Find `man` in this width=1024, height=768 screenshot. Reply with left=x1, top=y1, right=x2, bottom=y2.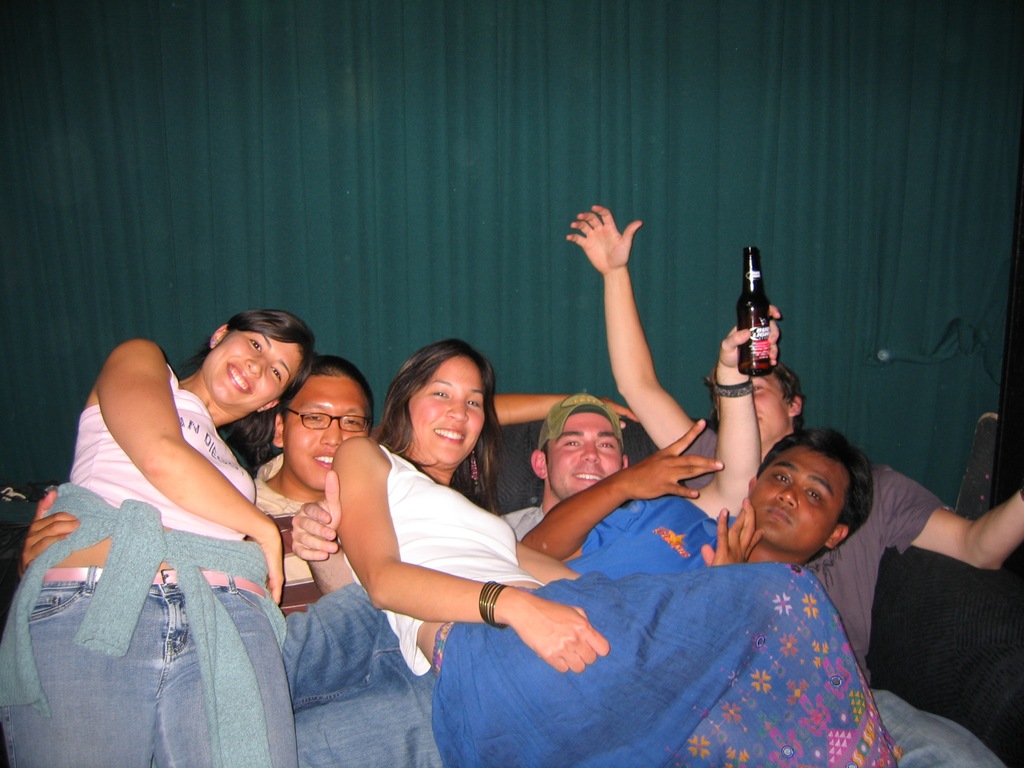
left=493, top=390, right=628, bottom=543.
